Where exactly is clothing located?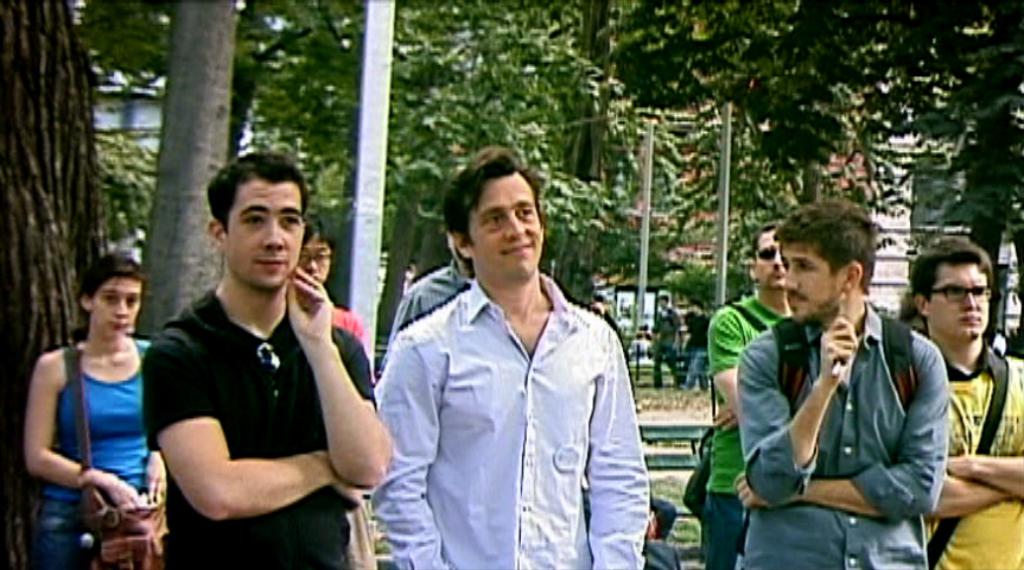
Its bounding box is select_region(356, 240, 651, 564).
